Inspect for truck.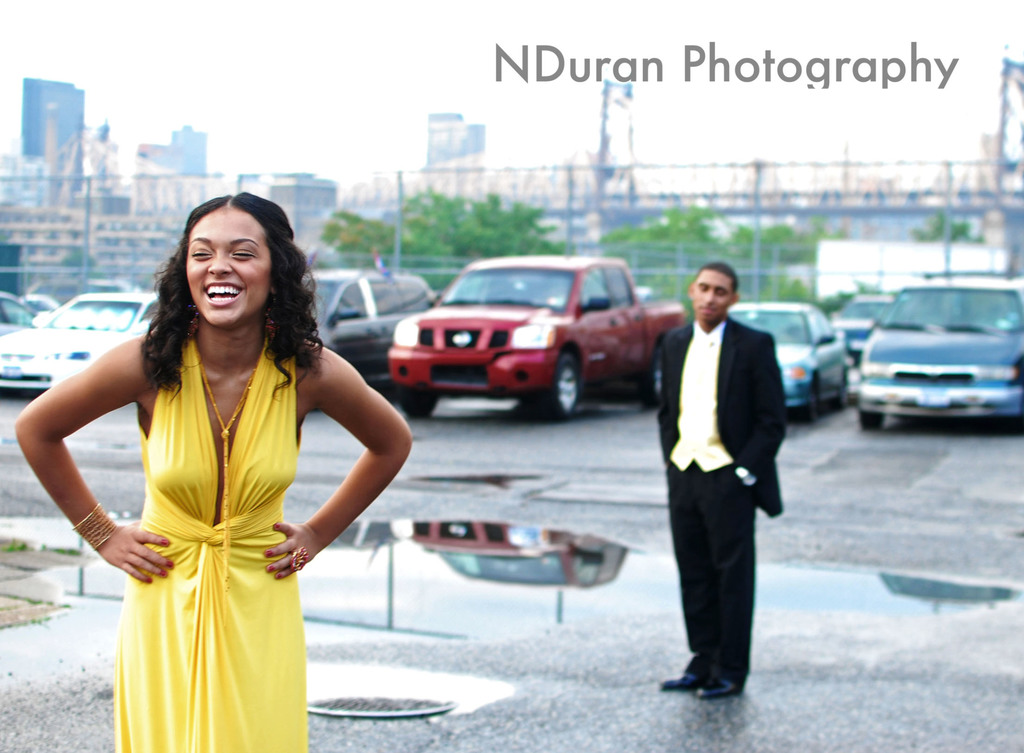
Inspection: [x1=375, y1=249, x2=692, y2=434].
